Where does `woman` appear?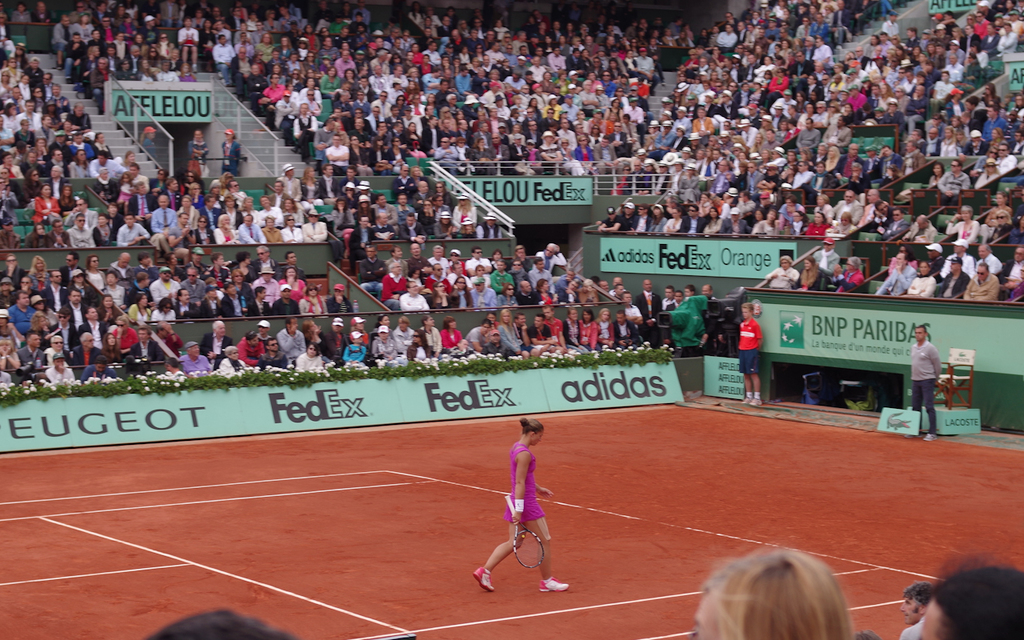
Appears at [573,135,595,171].
